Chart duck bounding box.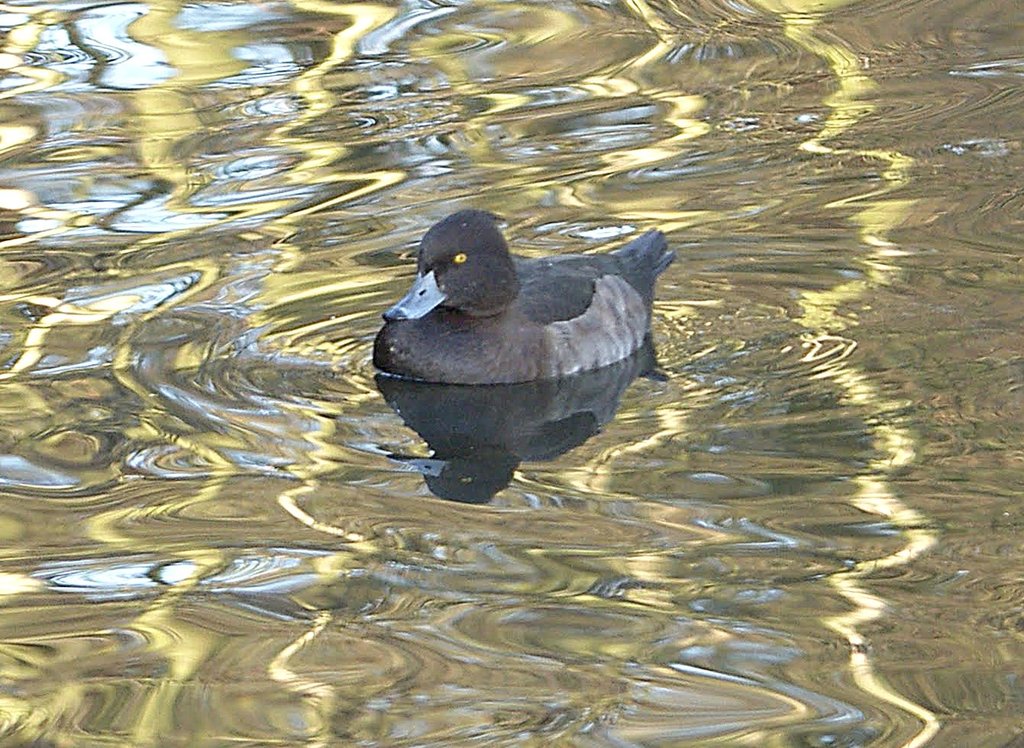
Charted: rect(394, 217, 664, 408).
